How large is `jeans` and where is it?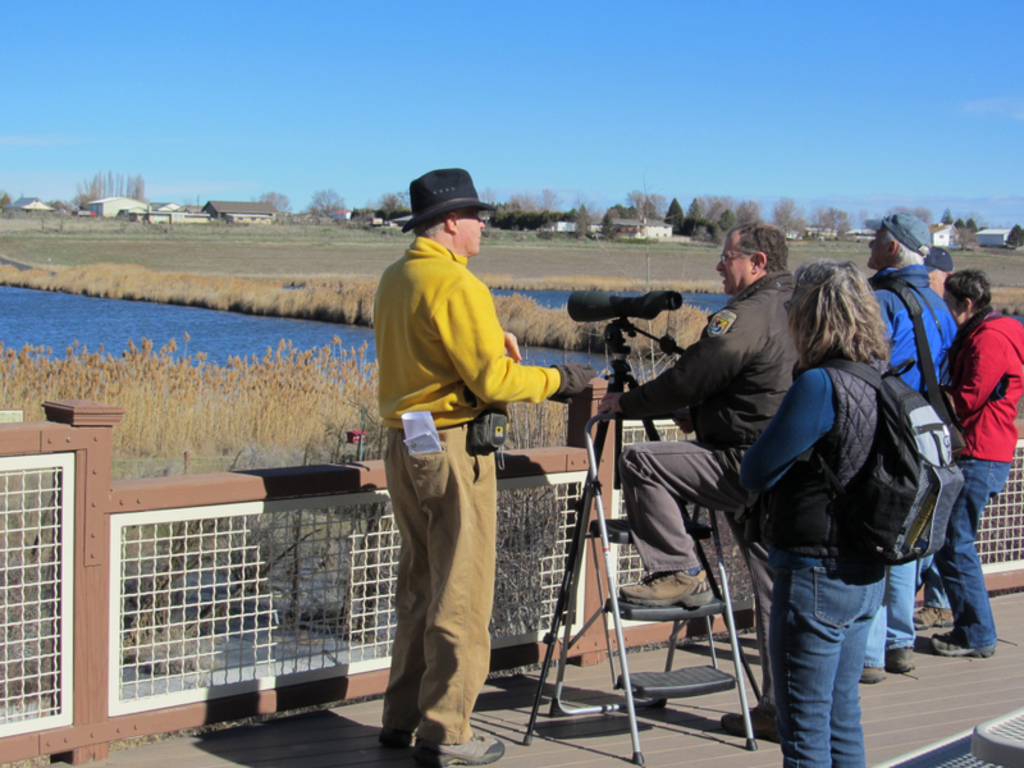
Bounding box: {"x1": 379, "y1": 430, "x2": 500, "y2": 740}.
